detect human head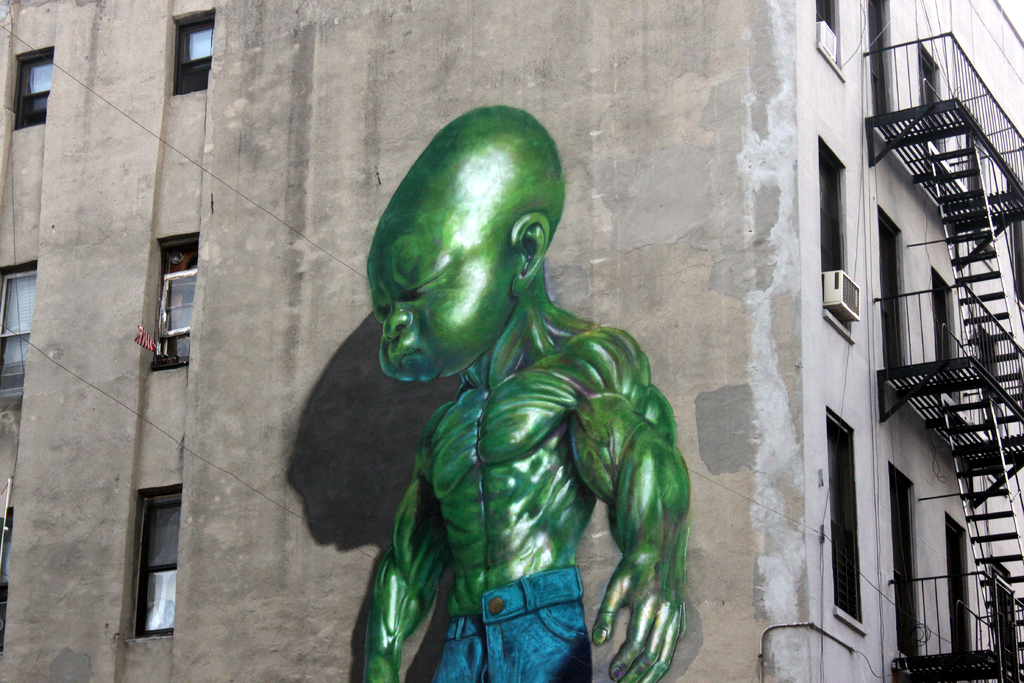
358/105/548/384
